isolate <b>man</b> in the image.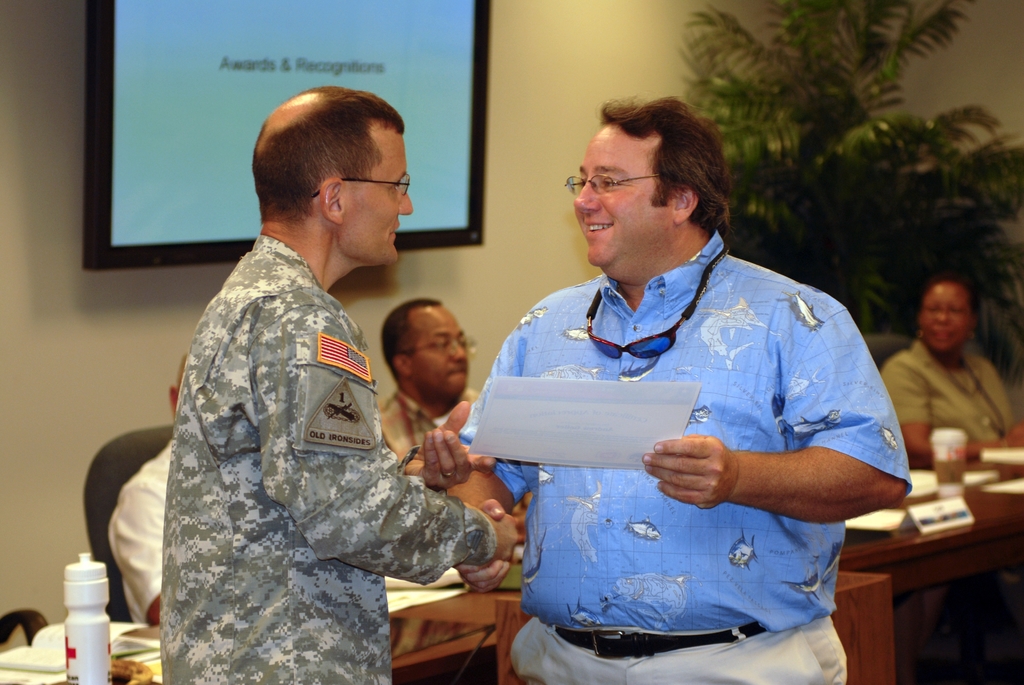
Isolated region: <bbox>159, 86, 522, 684</bbox>.
